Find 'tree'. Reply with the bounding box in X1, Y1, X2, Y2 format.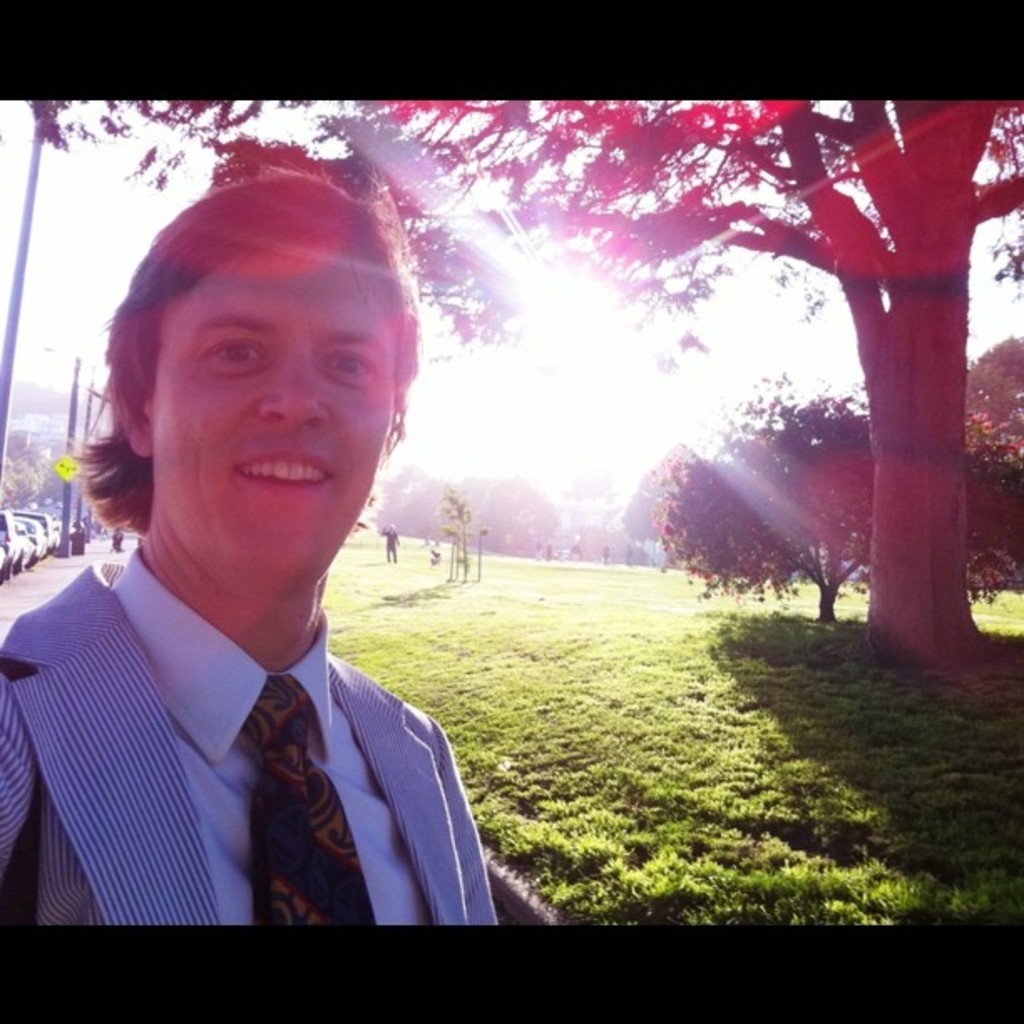
962, 336, 1022, 405.
